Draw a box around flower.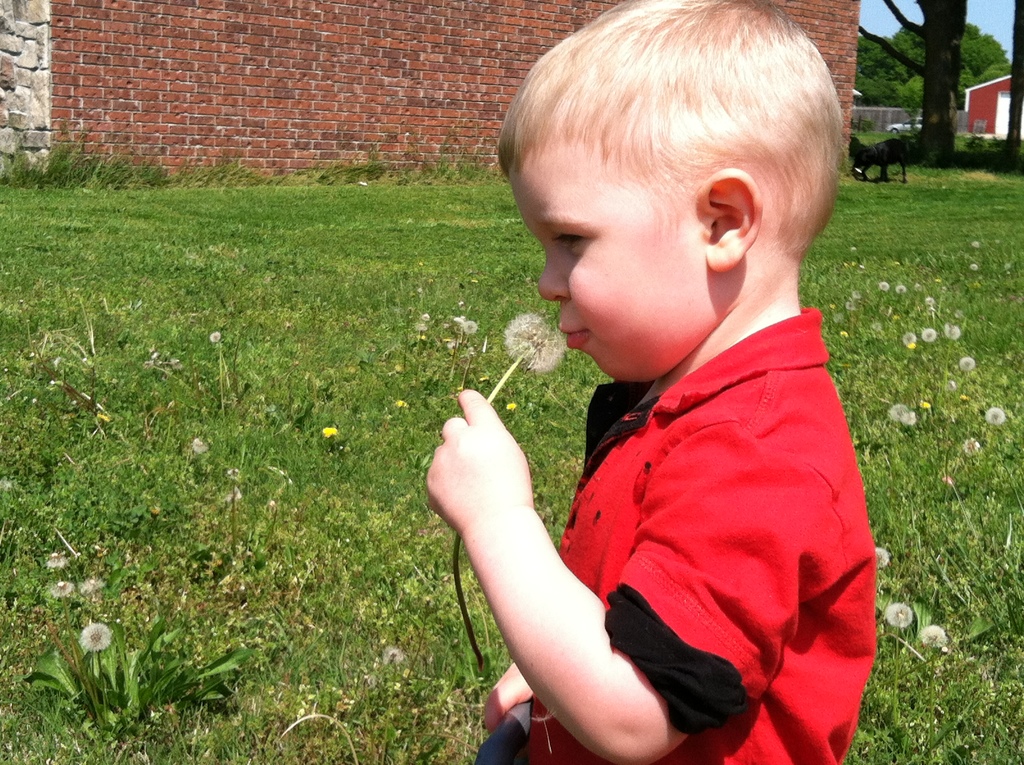
detection(502, 306, 567, 377).
